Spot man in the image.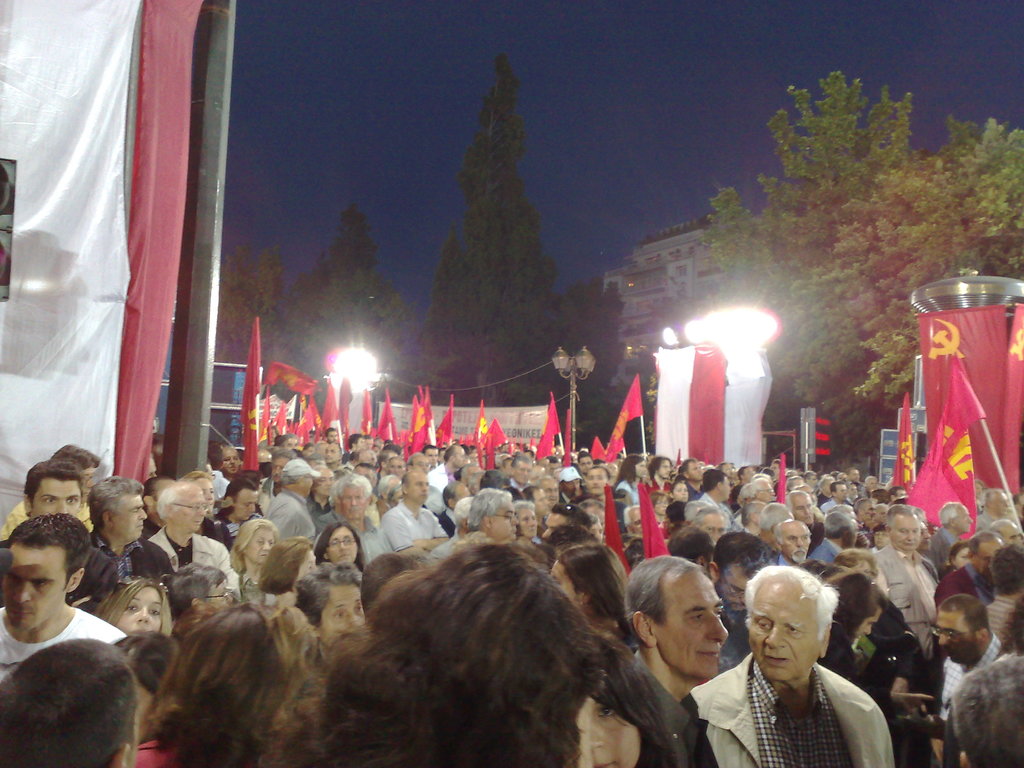
man found at crop(0, 441, 93, 541).
